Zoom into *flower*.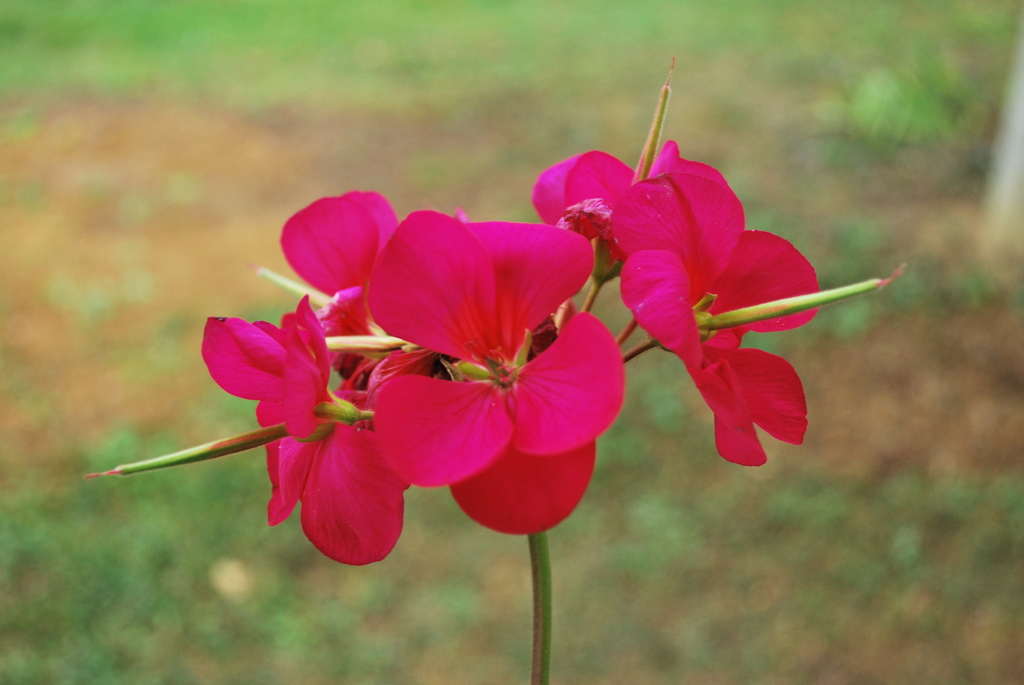
Zoom target: {"x1": 306, "y1": 206, "x2": 611, "y2": 546}.
